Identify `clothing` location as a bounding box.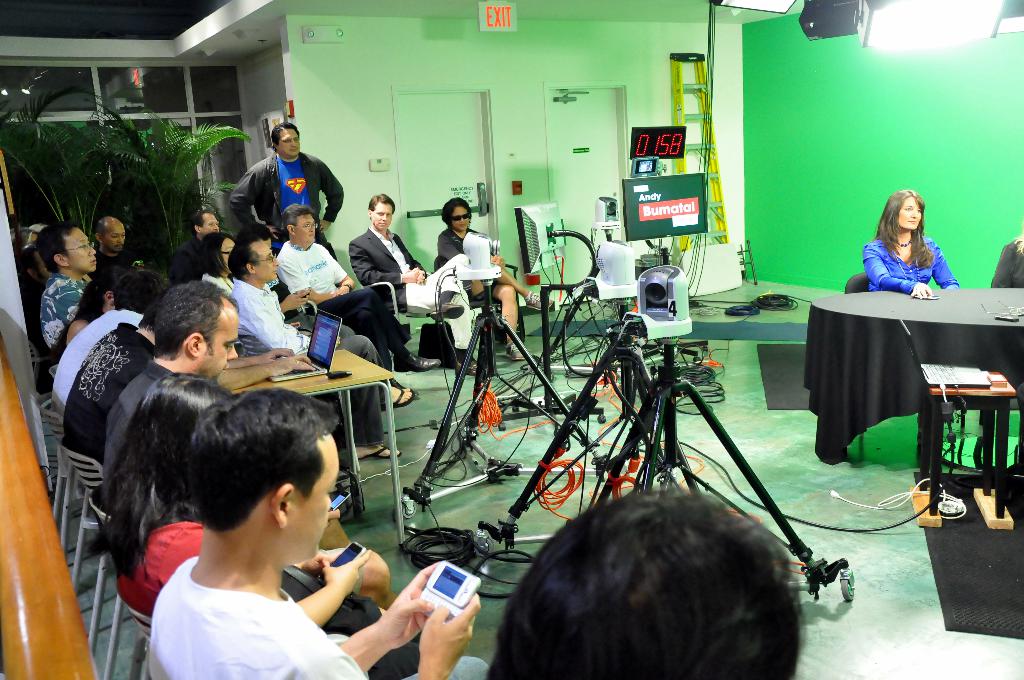
bbox=(225, 278, 402, 405).
